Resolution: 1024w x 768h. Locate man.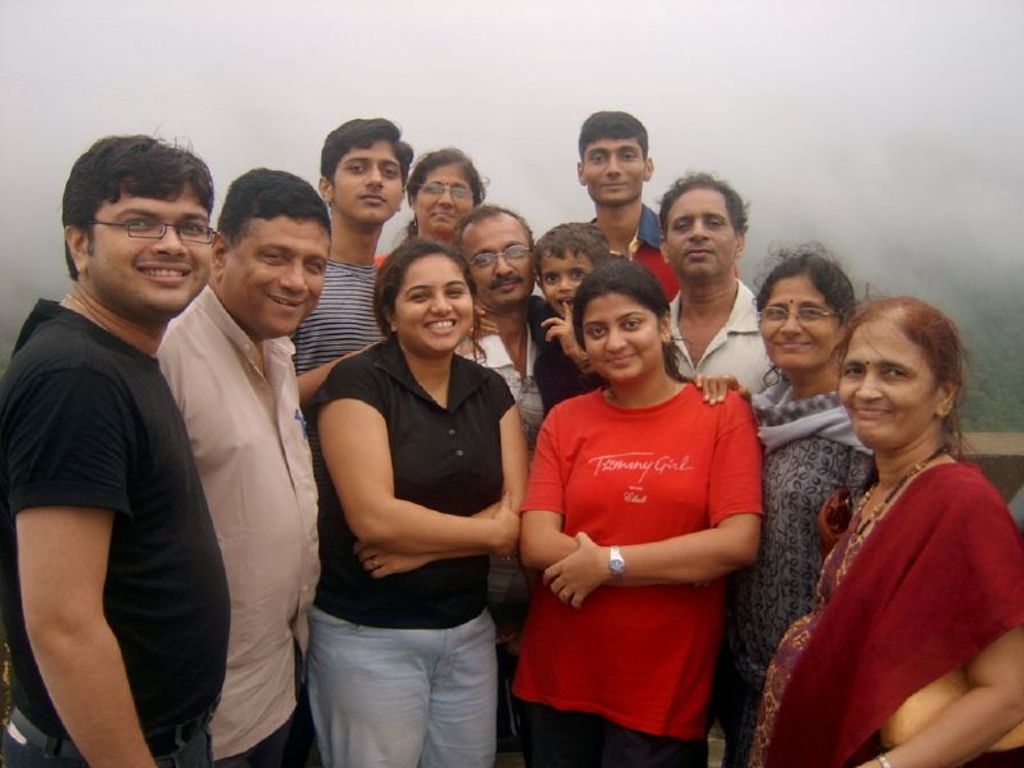
<bbox>654, 163, 799, 406</bbox>.
